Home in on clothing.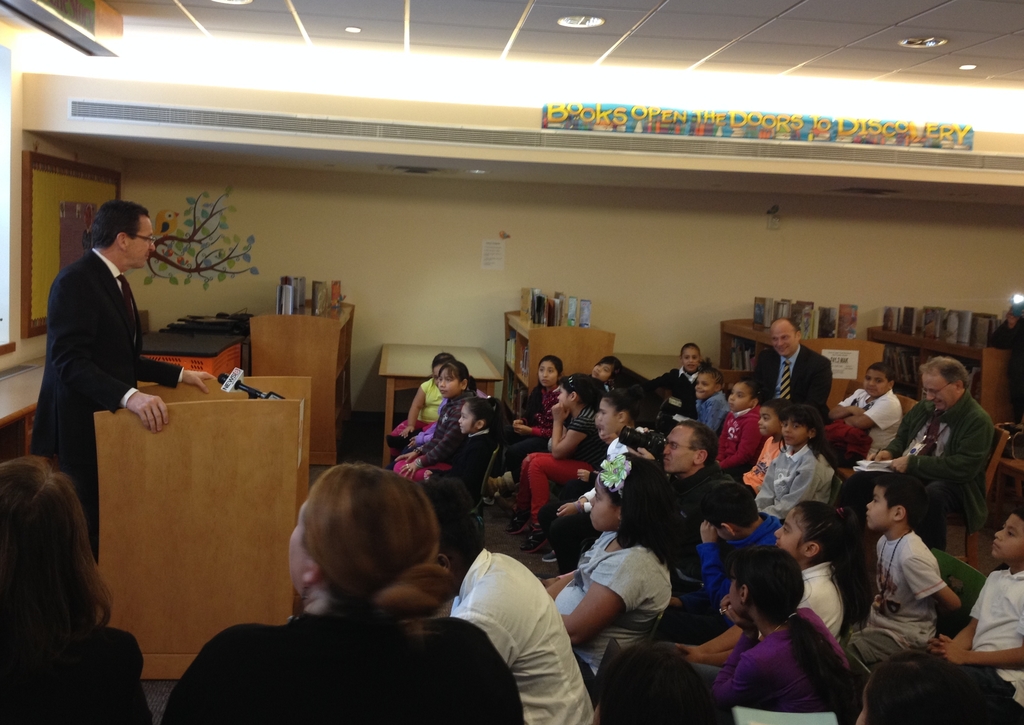
Homed in at (716, 406, 767, 482).
